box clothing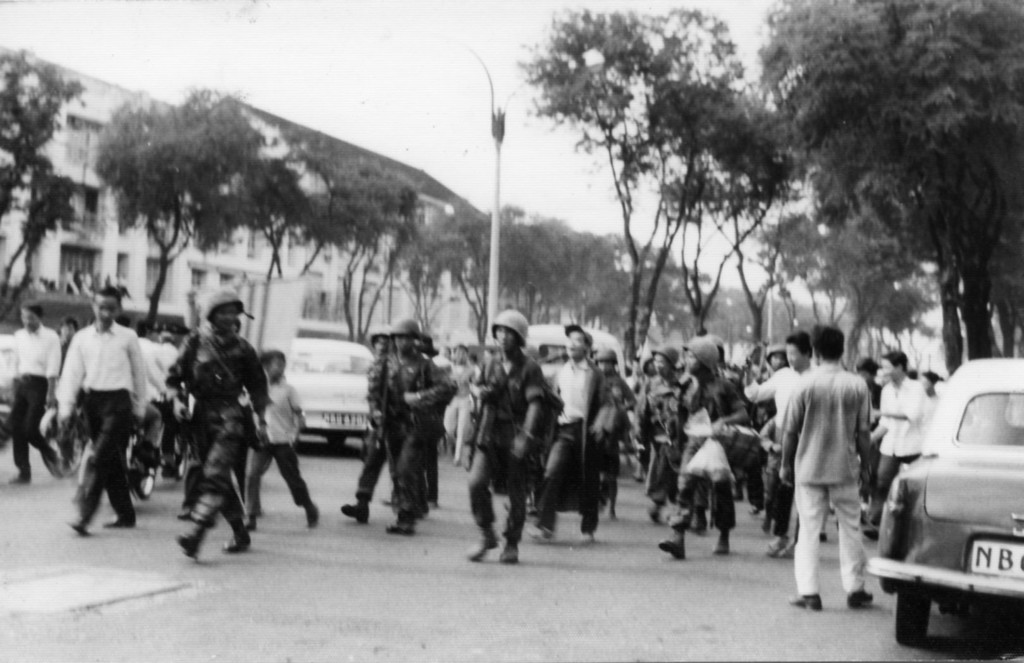
[left=461, top=339, right=550, bottom=545]
